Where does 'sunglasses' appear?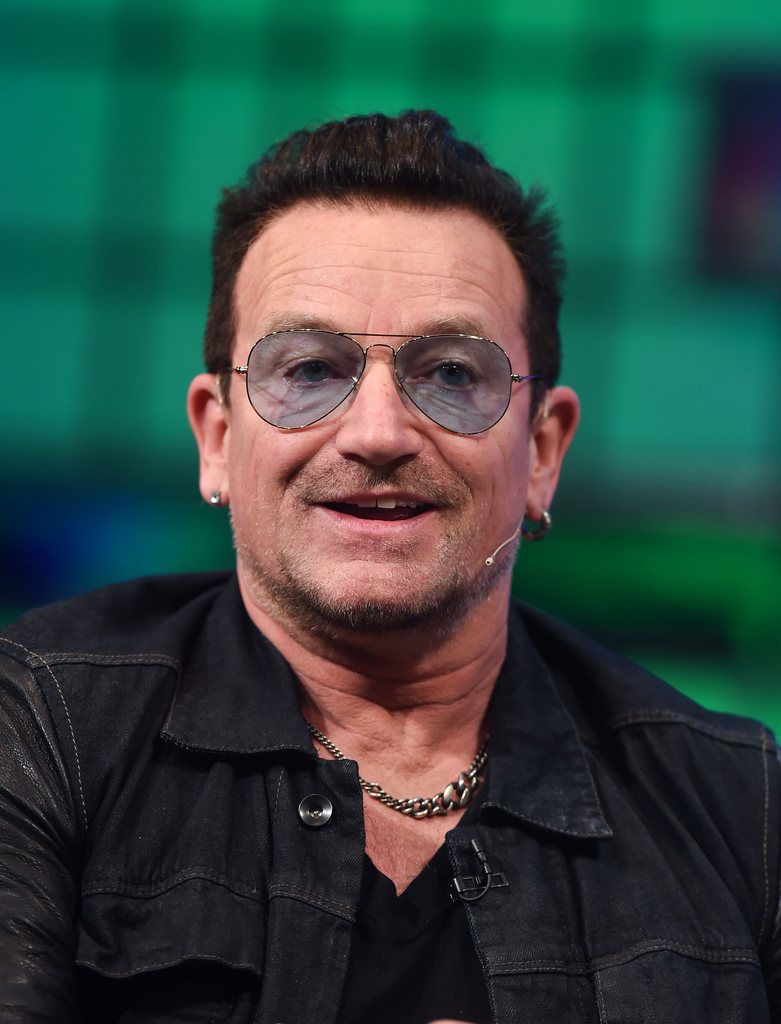
Appears at [left=226, top=321, right=538, bottom=437].
